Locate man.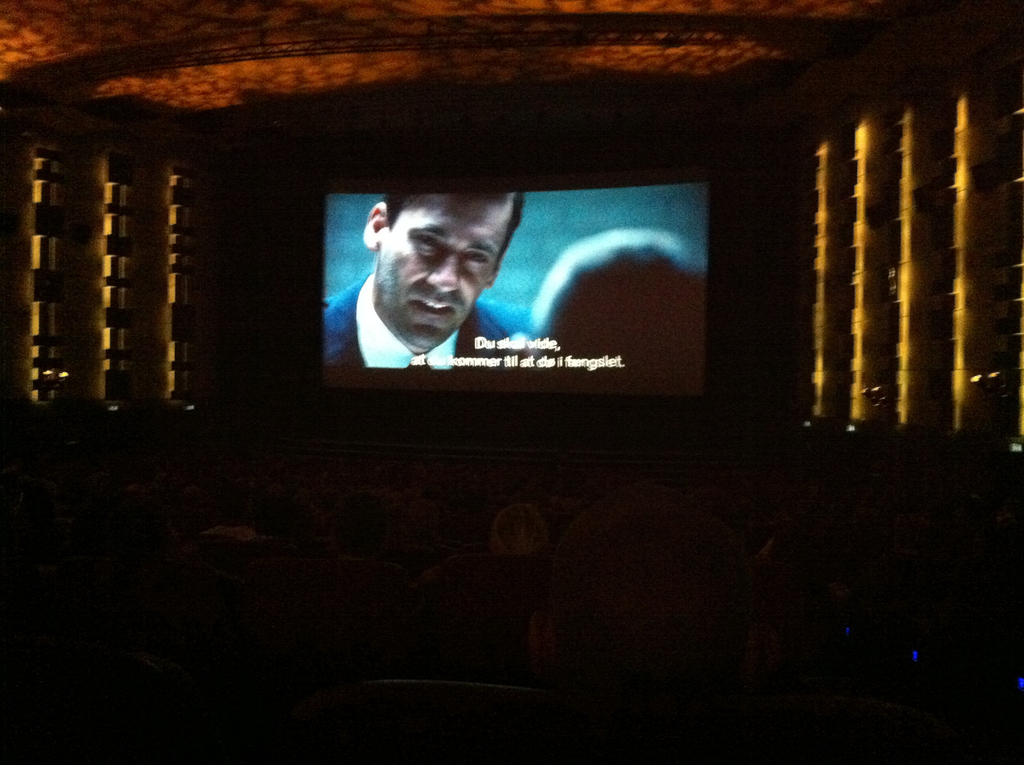
Bounding box: {"x1": 322, "y1": 190, "x2": 545, "y2": 369}.
